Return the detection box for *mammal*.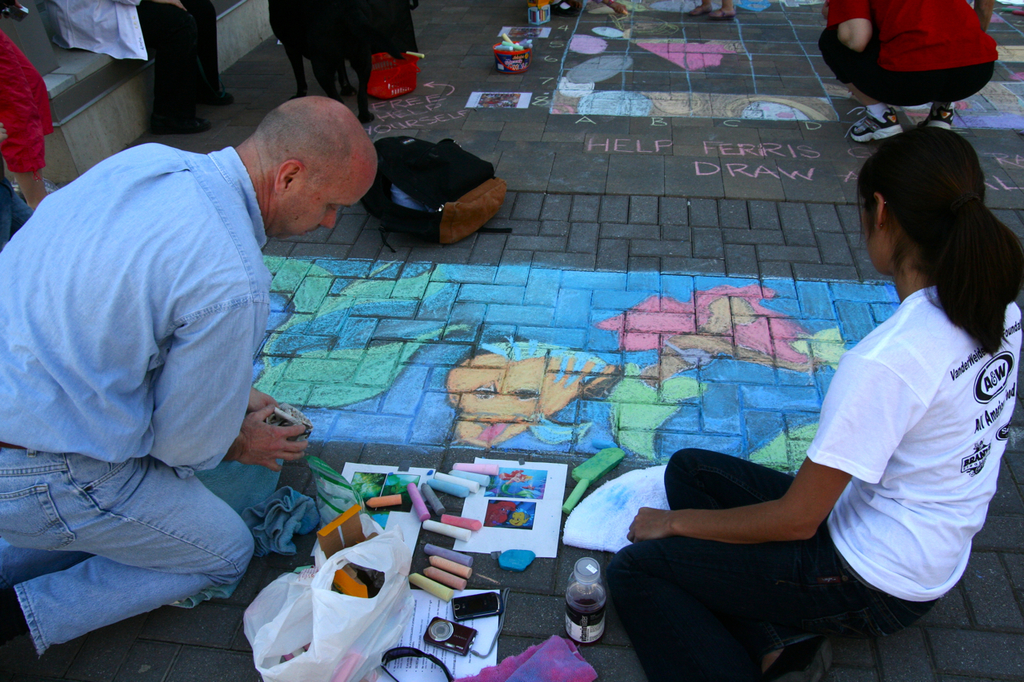
822/0/997/140.
